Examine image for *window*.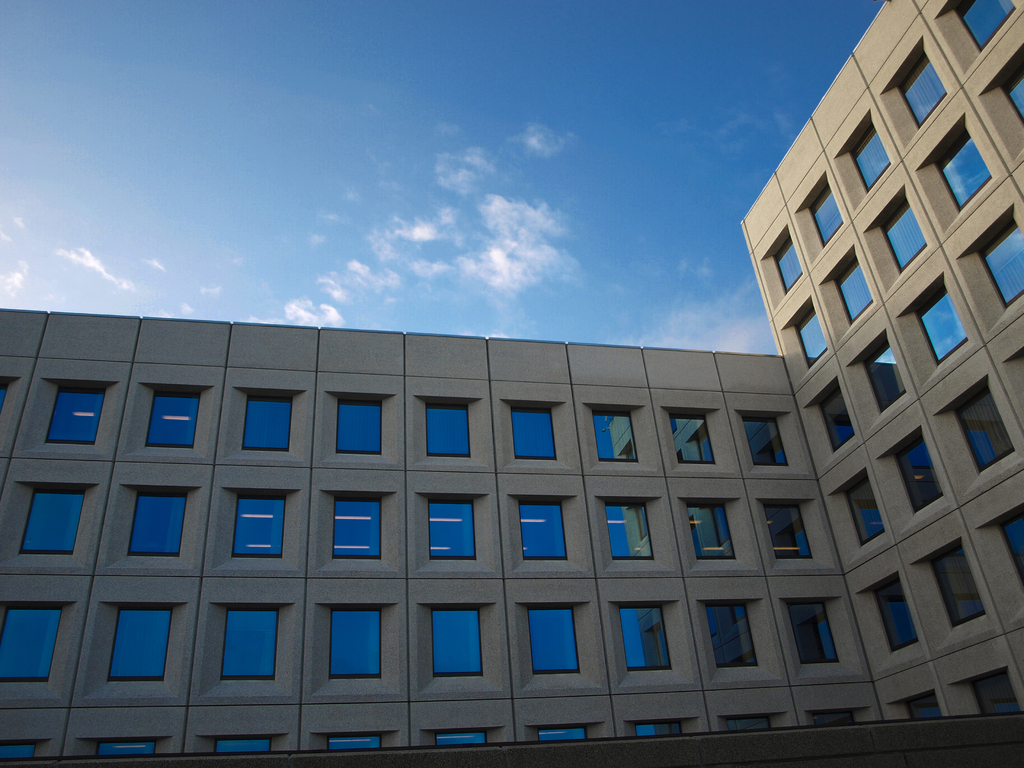
Examination result: Rect(901, 54, 948, 125).
